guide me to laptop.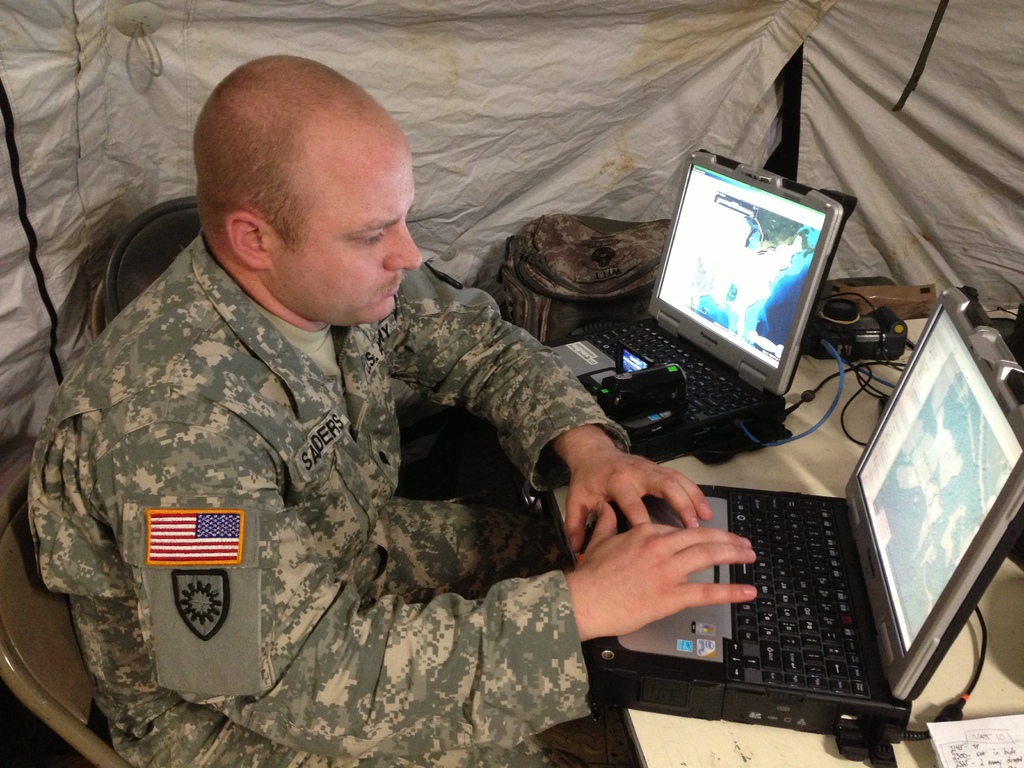
Guidance: 546, 148, 845, 452.
